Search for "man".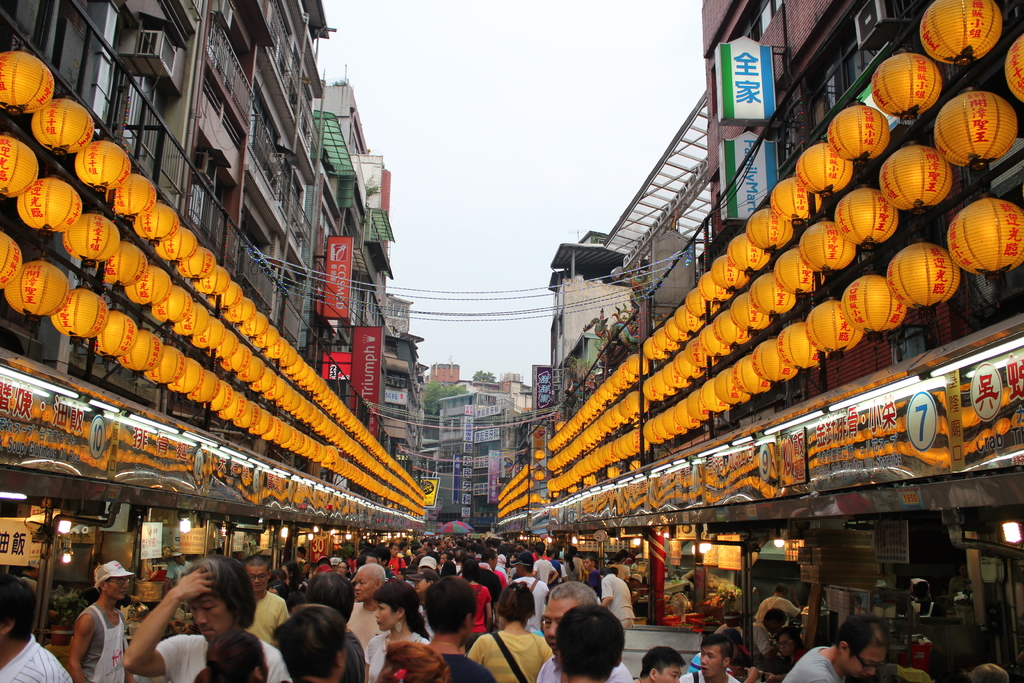
Found at crop(357, 552, 381, 569).
